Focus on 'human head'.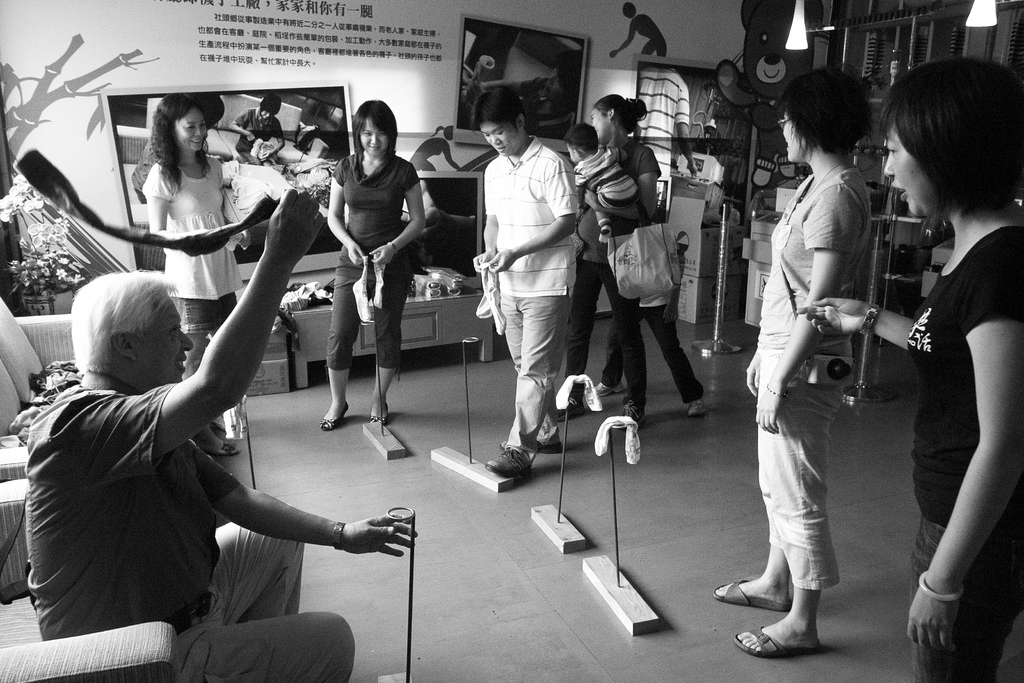
Focused at region(157, 94, 209, 159).
